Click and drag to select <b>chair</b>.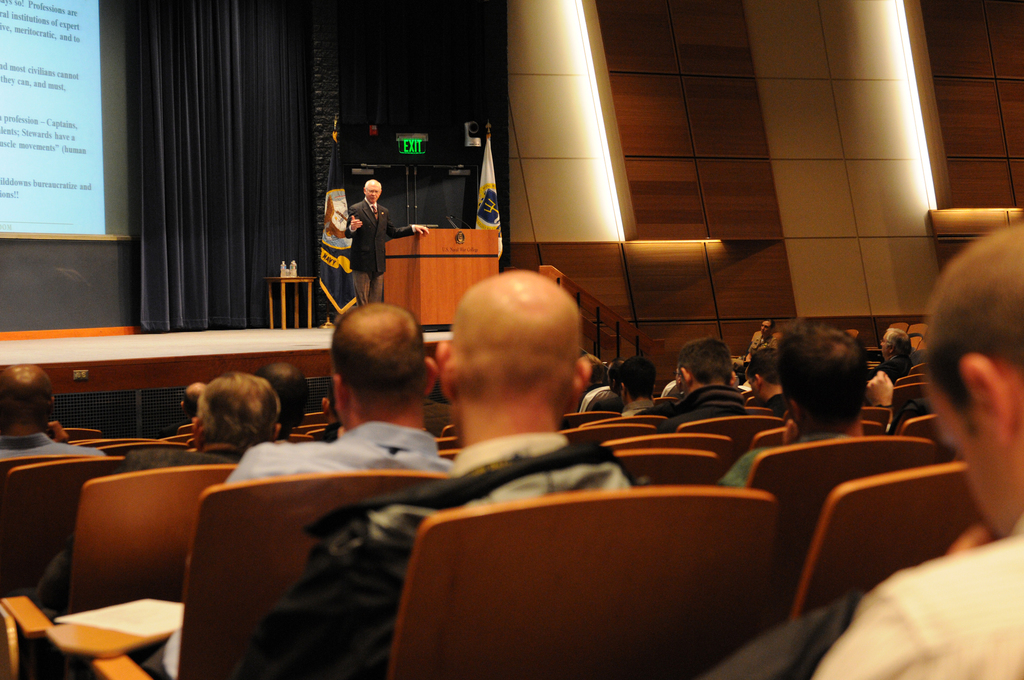
Selection: select_region(893, 414, 947, 460).
